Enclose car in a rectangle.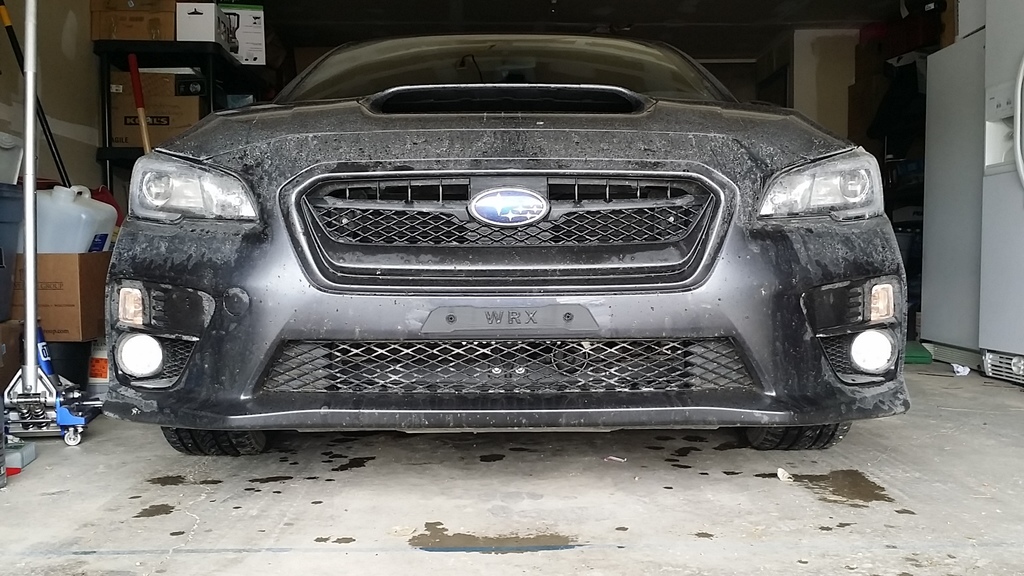
rect(79, 40, 882, 463).
